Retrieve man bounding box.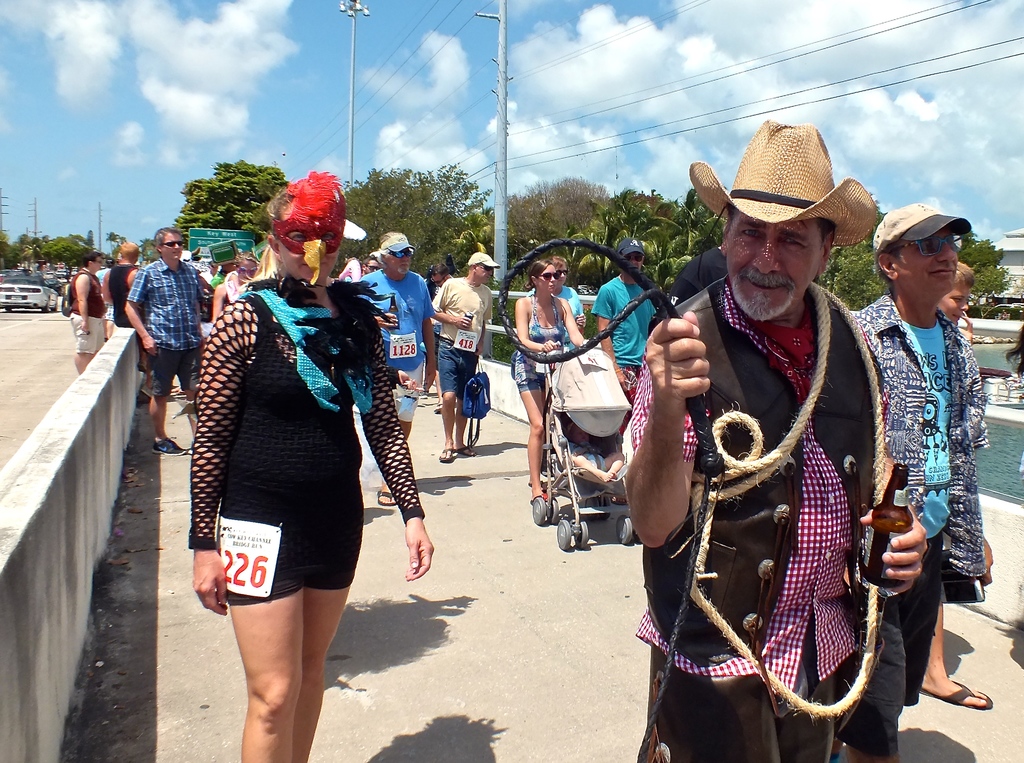
Bounding box: (left=356, top=255, right=379, bottom=278).
